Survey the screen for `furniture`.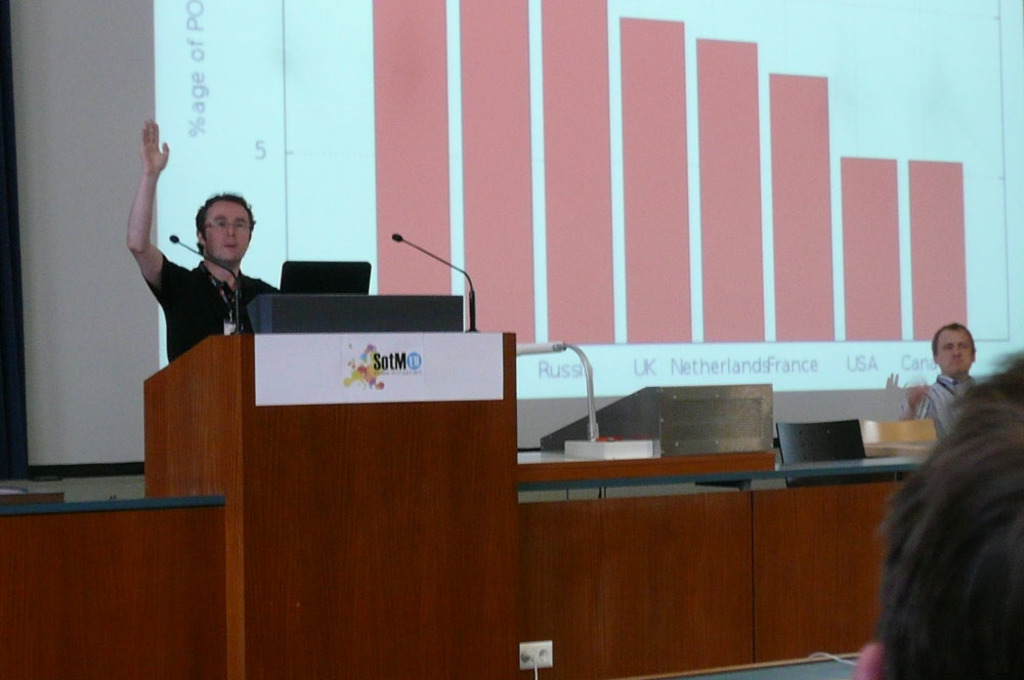
Survey found: bbox=[0, 331, 929, 679].
